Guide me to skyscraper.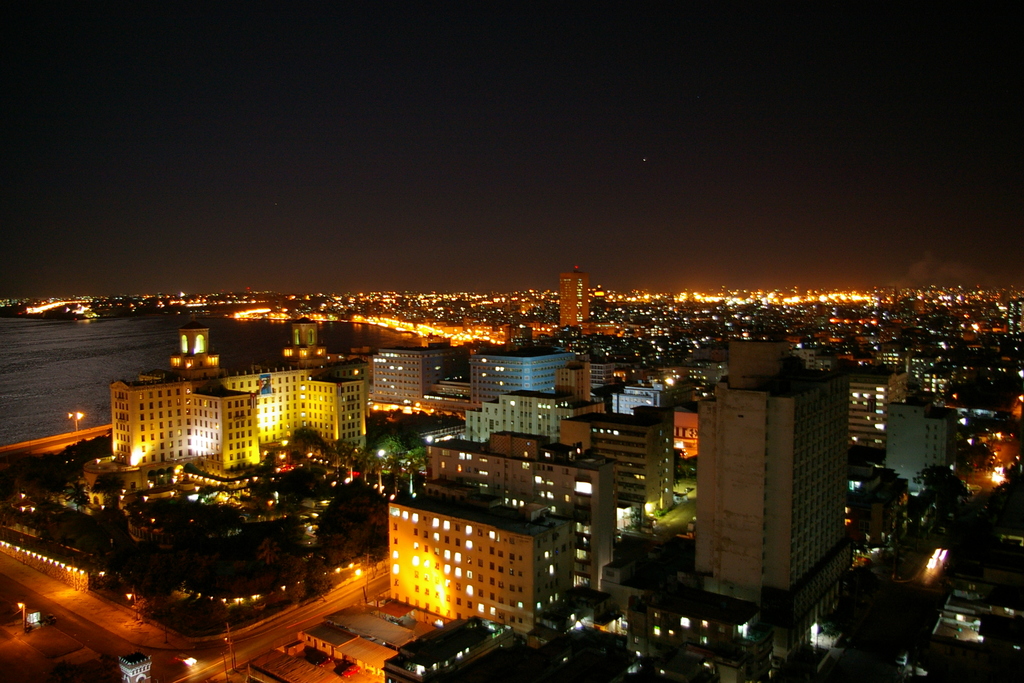
Guidance: <box>840,370,919,454</box>.
